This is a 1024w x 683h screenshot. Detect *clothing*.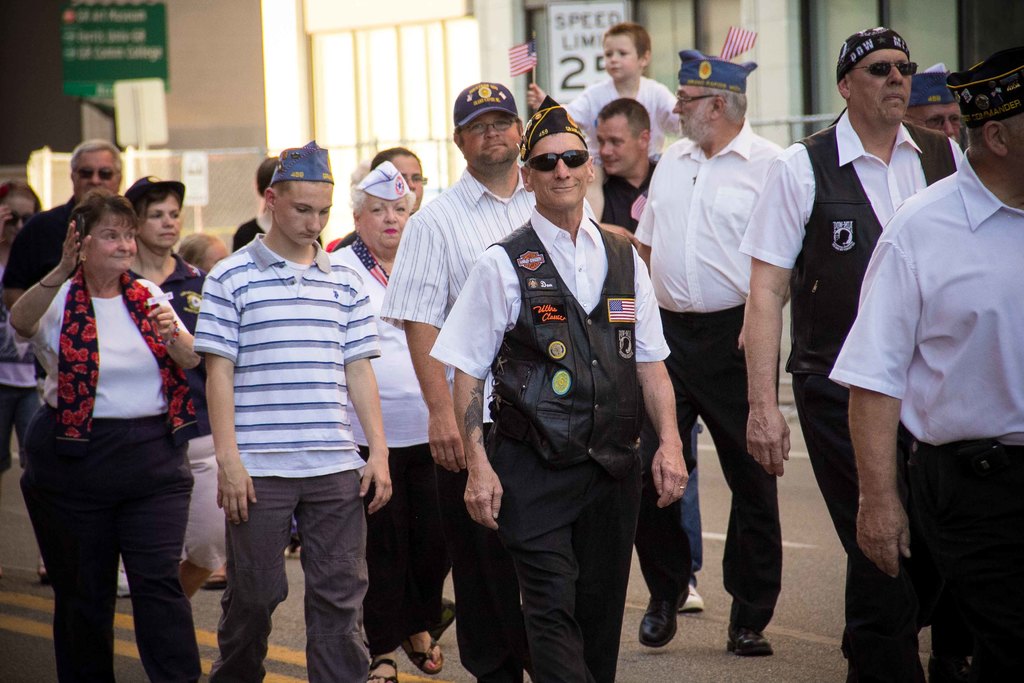
(left=139, top=258, right=215, bottom=441).
